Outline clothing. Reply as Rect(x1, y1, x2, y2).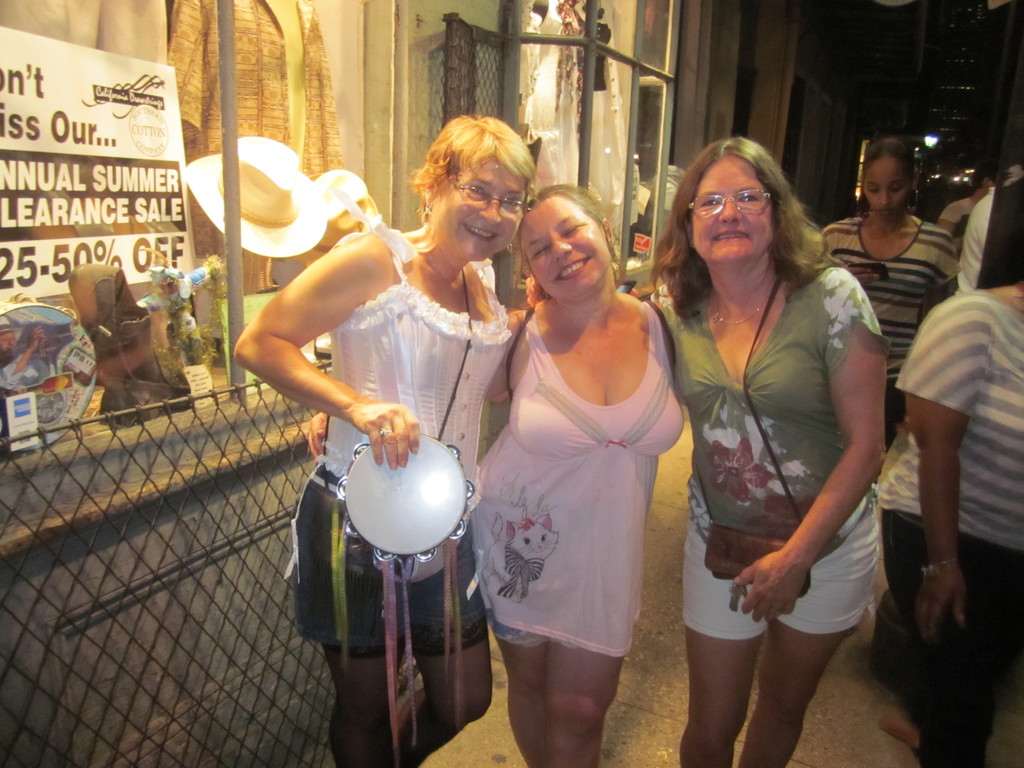
Rect(293, 189, 508, 659).
